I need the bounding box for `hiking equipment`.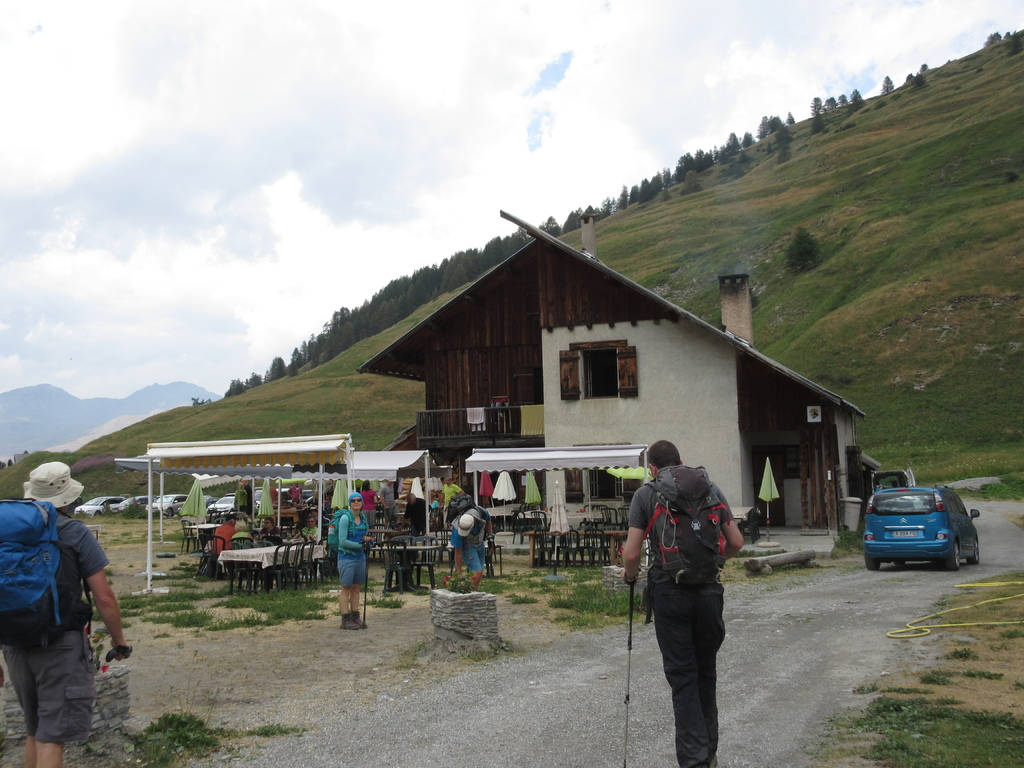
Here it is: pyautogui.locateOnScreen(642, 462, 729, 626).
